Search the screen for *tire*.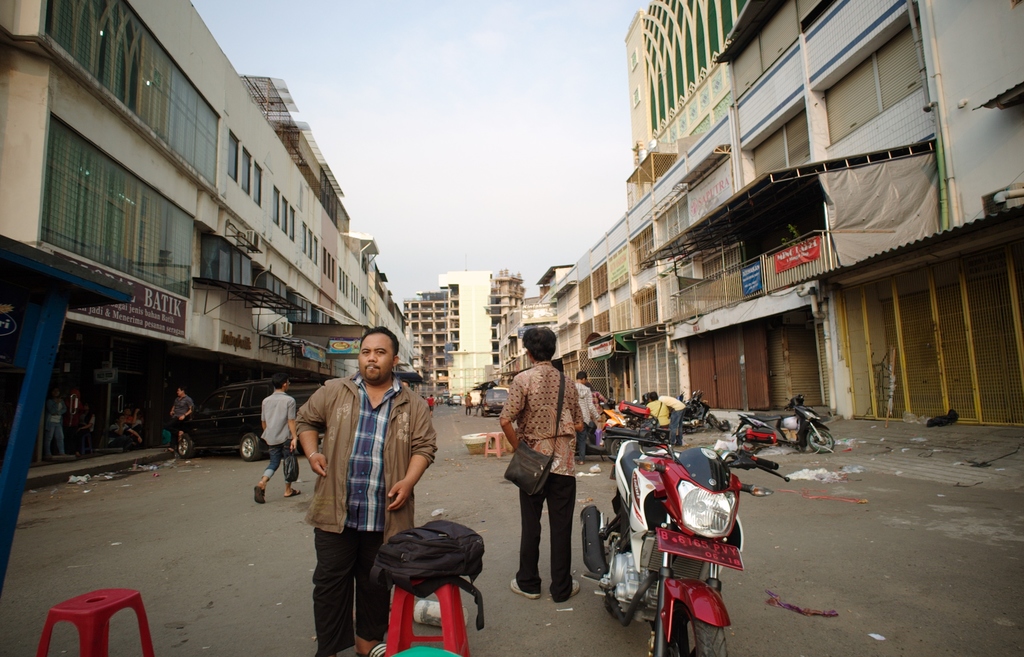
Found at (173, 433, 196, 462).
